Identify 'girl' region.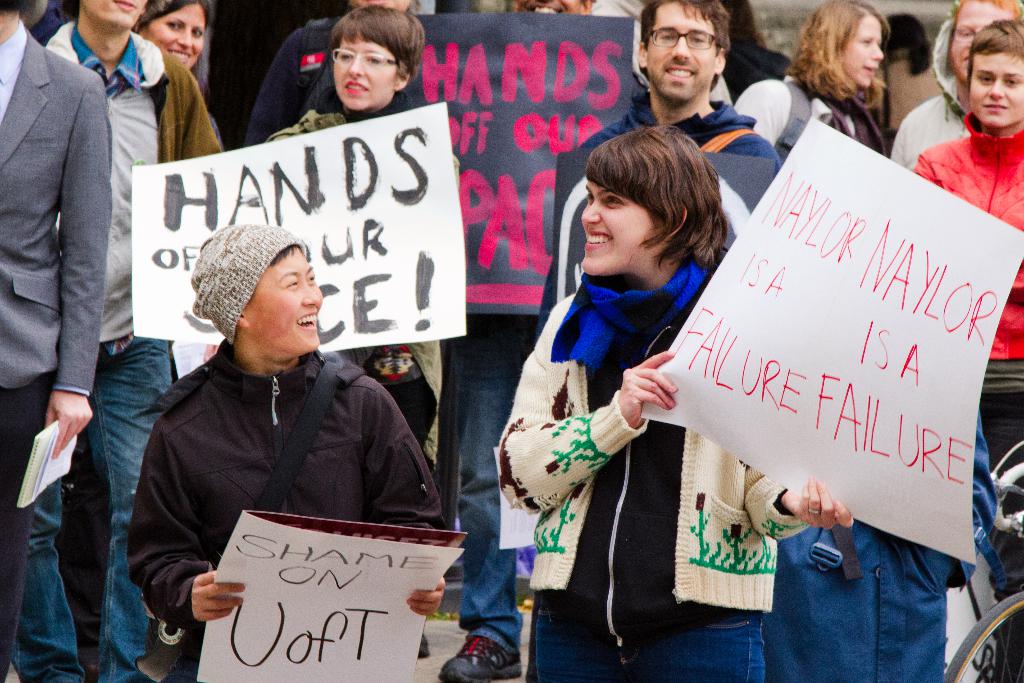
Region: 499,126,855,682.
